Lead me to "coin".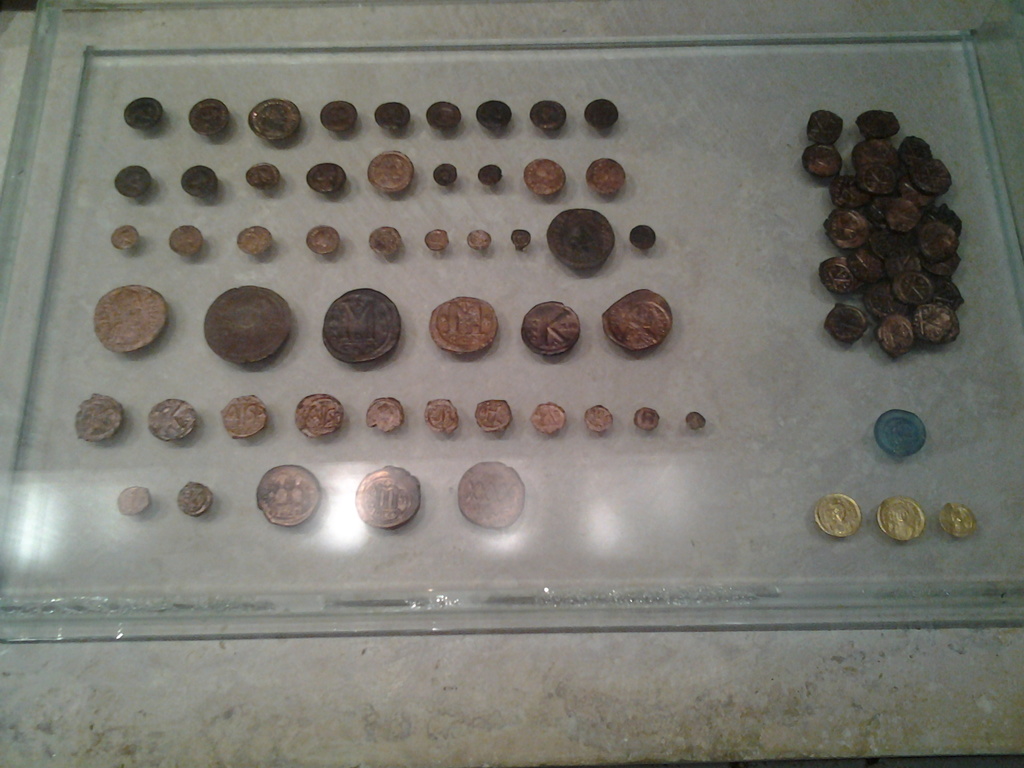
Lead to box=[475, 166, 501, 185].
